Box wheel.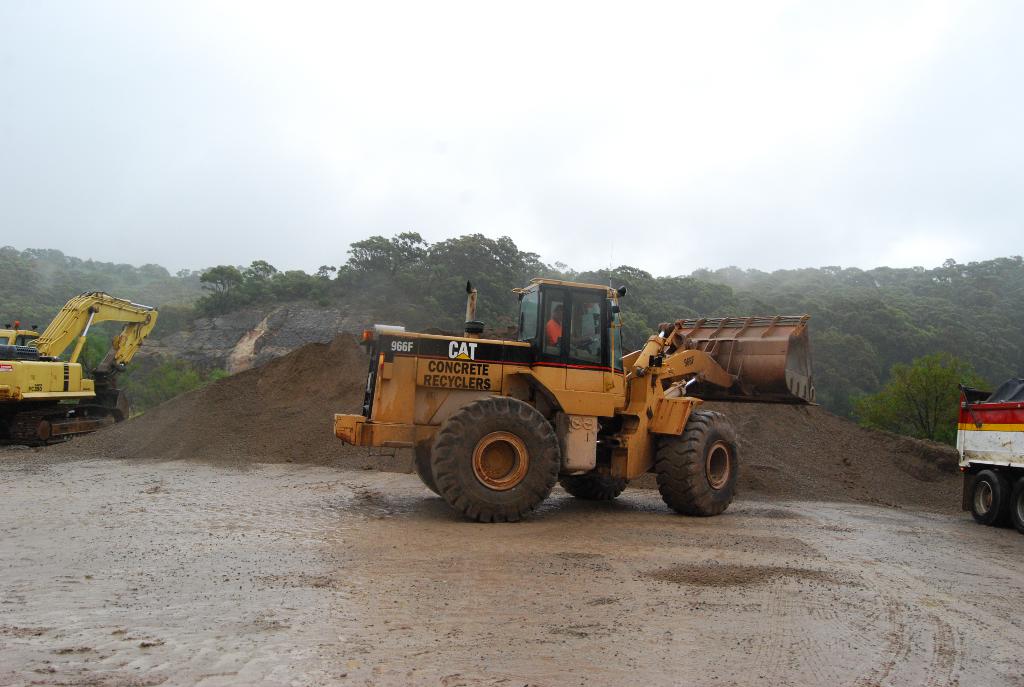
<region>1013, 477, 1023, 531</region>.
